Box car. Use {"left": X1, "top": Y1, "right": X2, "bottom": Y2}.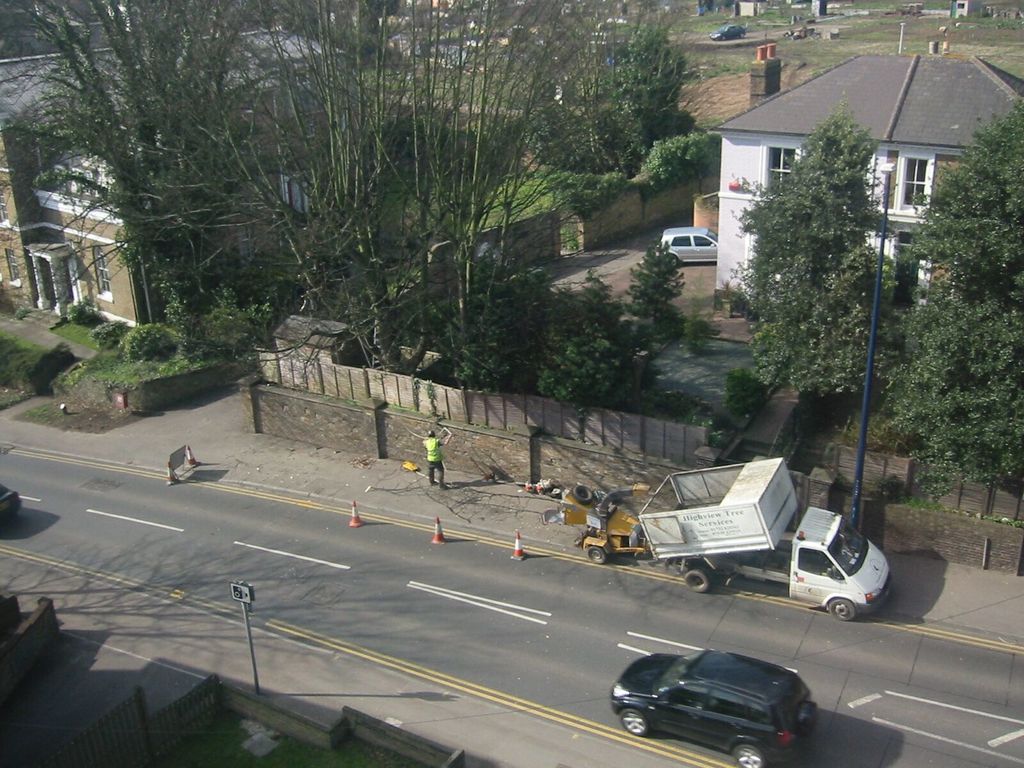
{"left": 660, "top": 227, "right": 719, "bottom": 270}.
